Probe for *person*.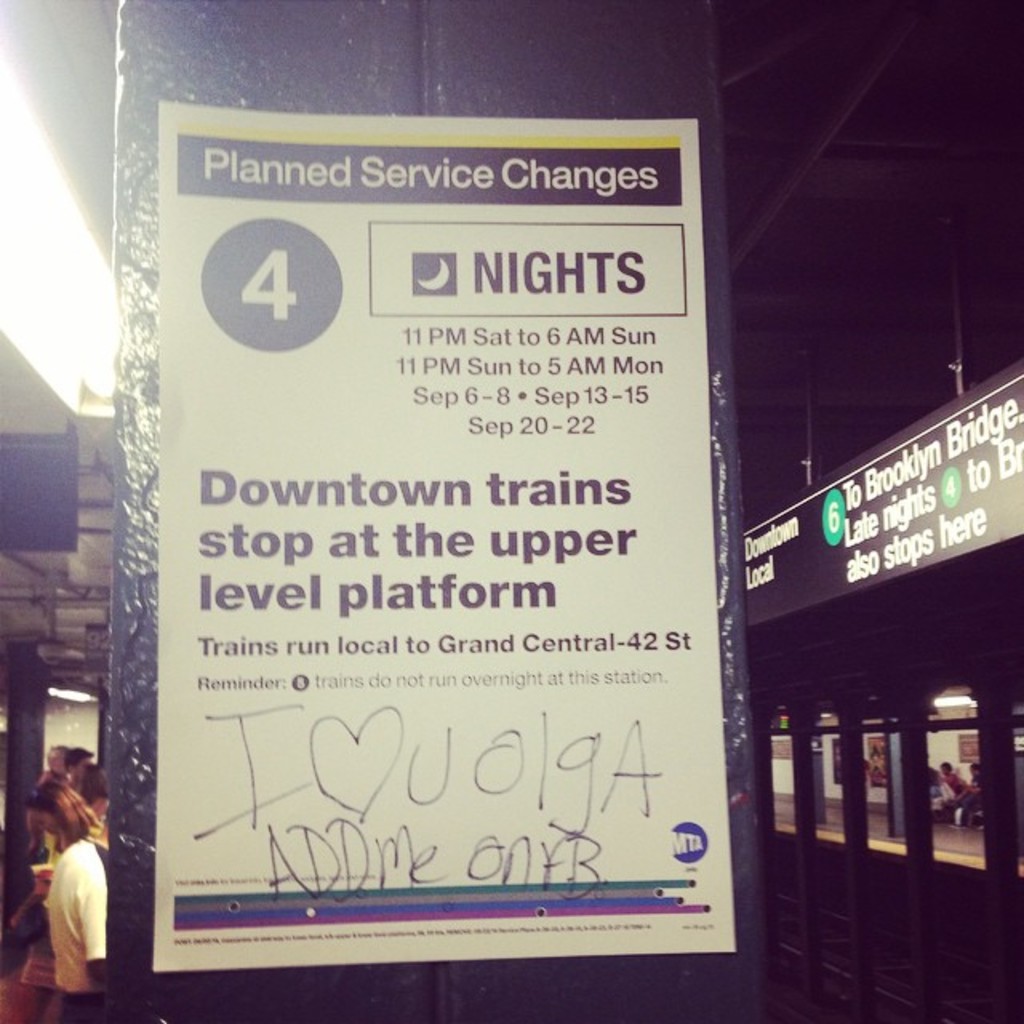
Probe result: (left=58, top=744, right=96, bottom=779).
